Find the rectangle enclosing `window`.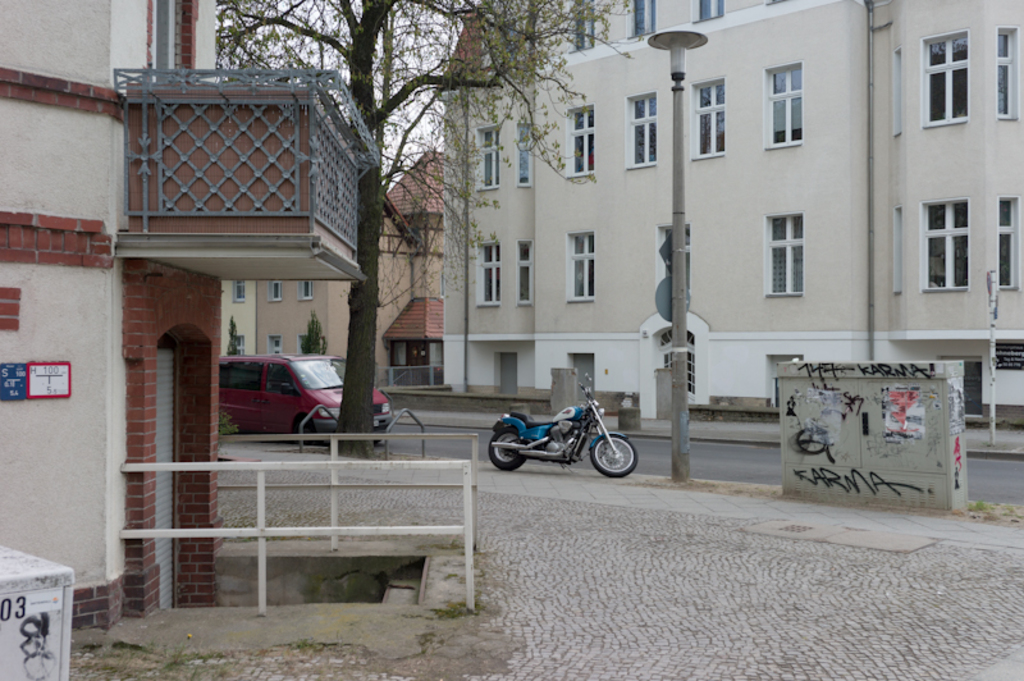
(887, 207, 904, 298).
